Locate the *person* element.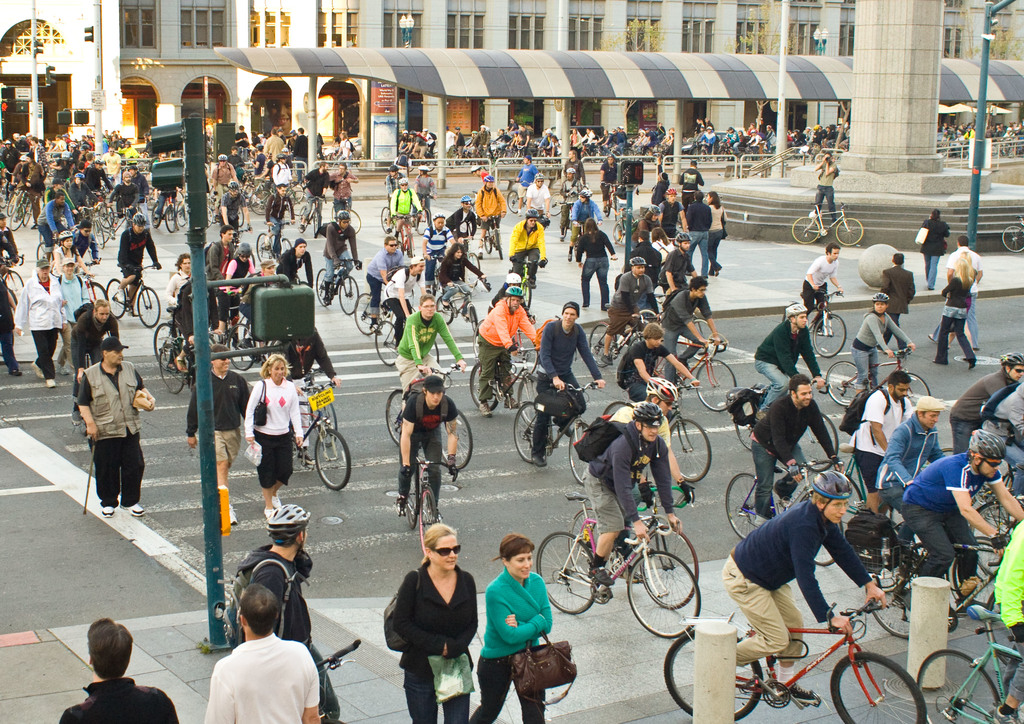
Element bbox: crop(396, 291, 470, 394).
